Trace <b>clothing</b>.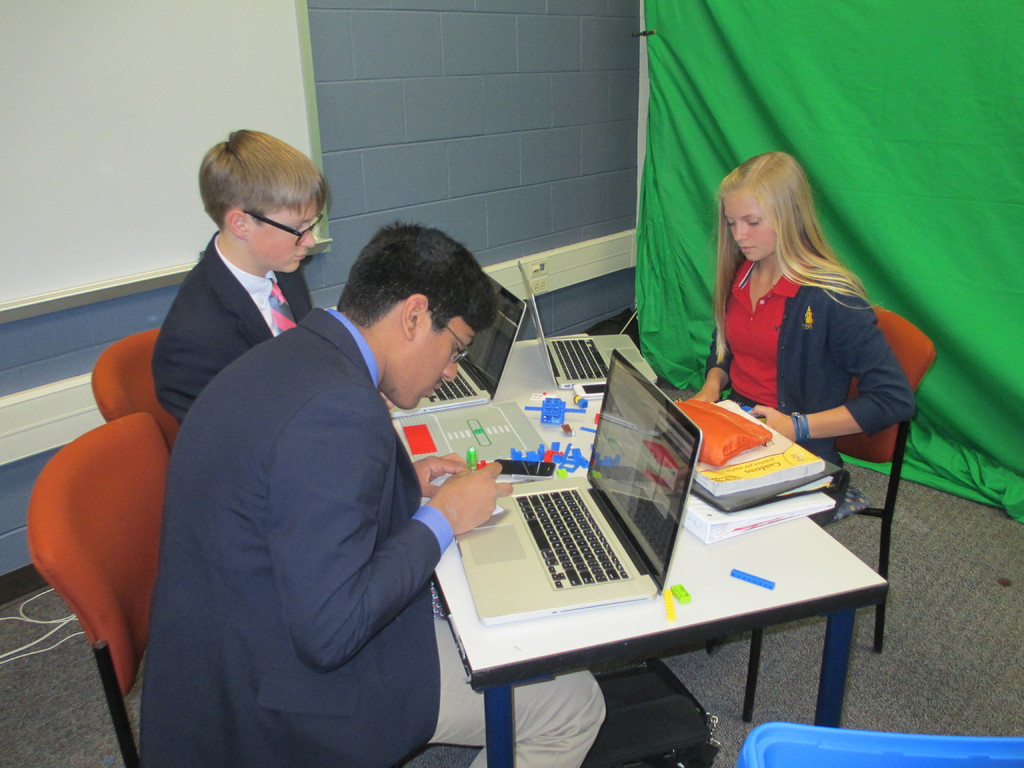
Traced to (x1=708, y1=234, x2=909, y2=457).
